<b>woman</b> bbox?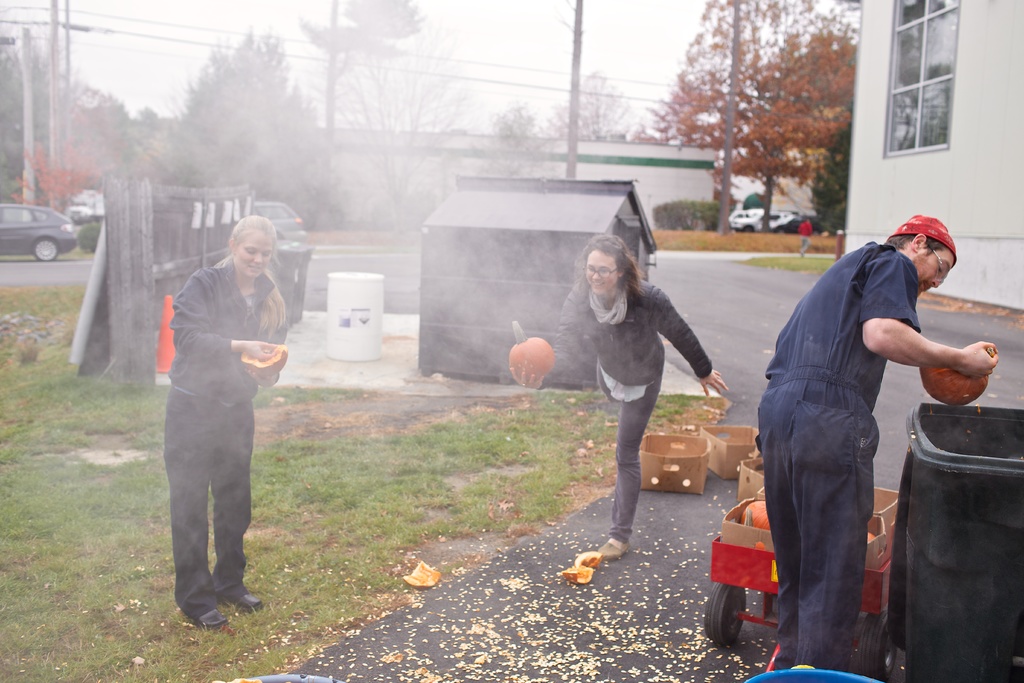
x1=502 y1=232 x2=730 y2=553
